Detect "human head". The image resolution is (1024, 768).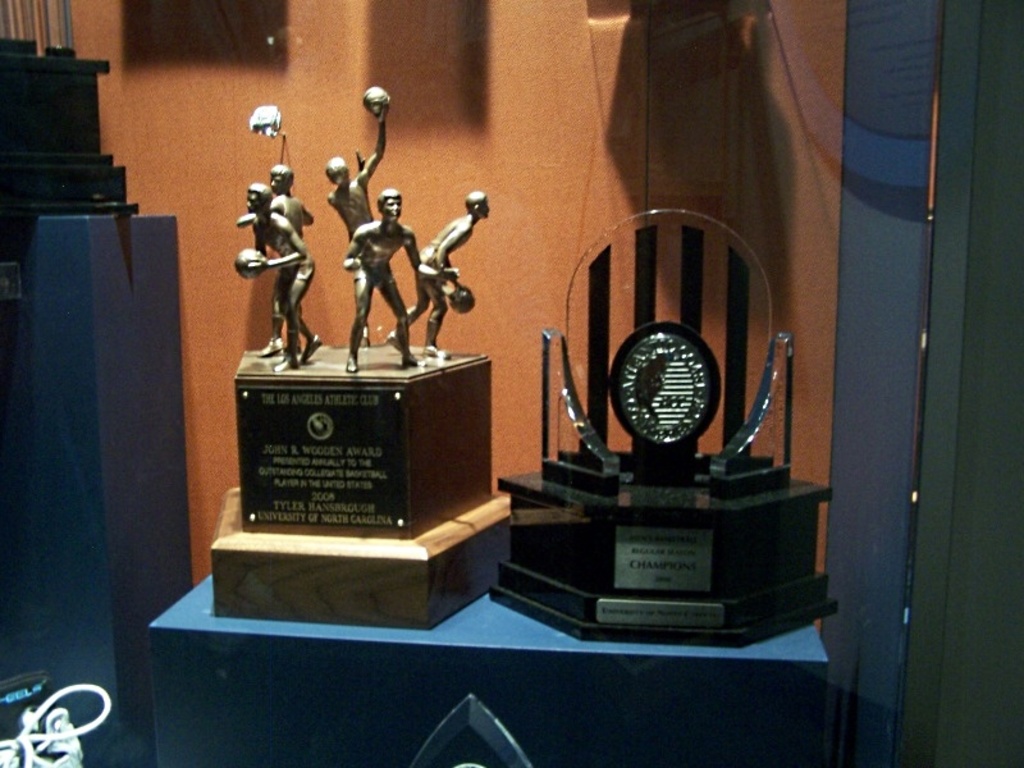
[x1=329, y1=157, x2=347, y2=184].
